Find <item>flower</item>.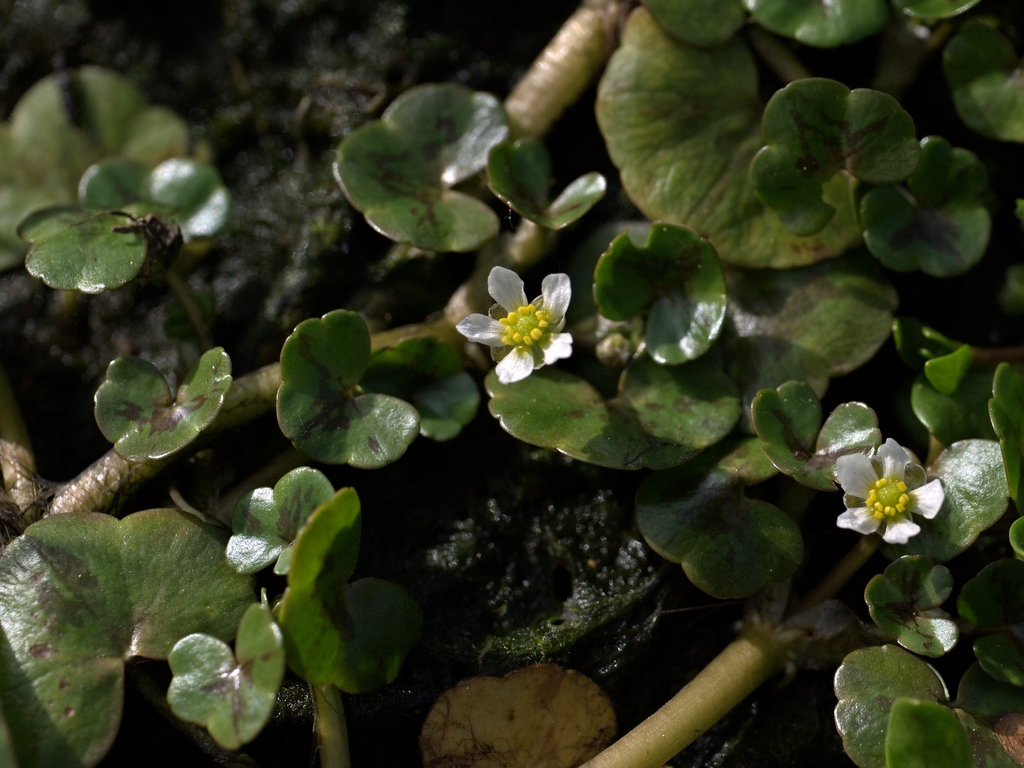
detection(473, 262, 575, 385).
